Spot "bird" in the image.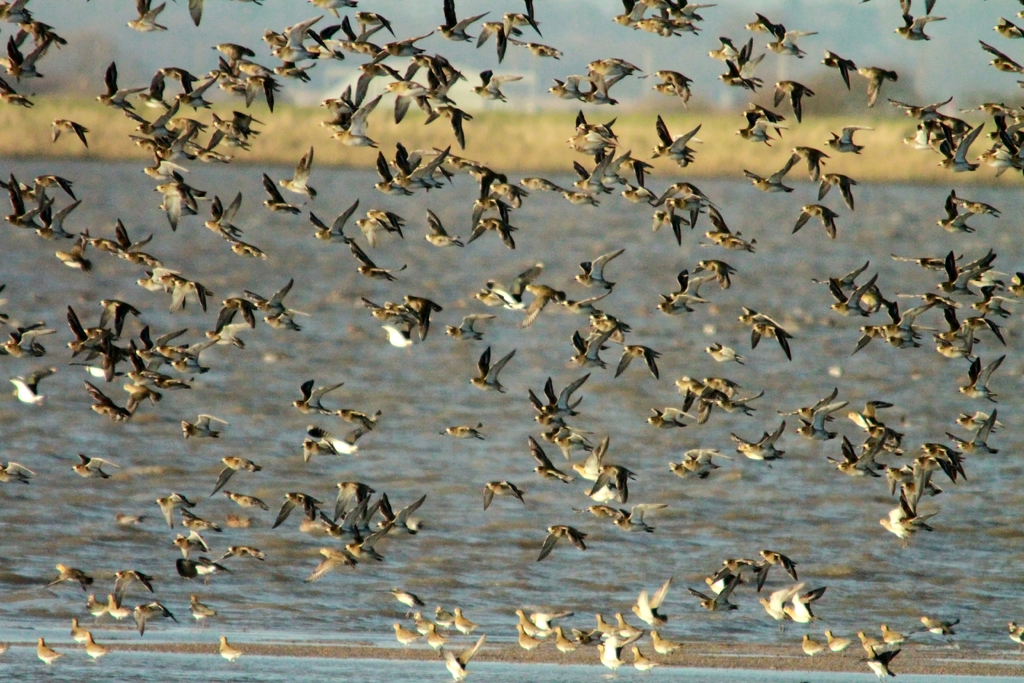
"bird" found at crop(984, 112, 1023, 158).
